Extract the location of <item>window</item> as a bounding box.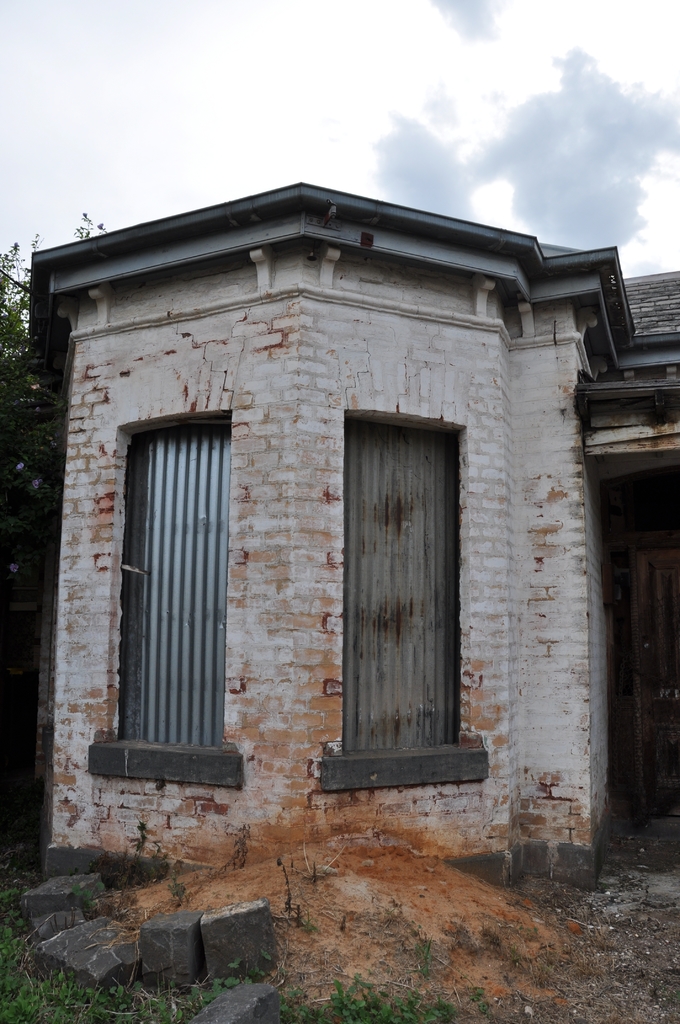
85:416:242:788.
